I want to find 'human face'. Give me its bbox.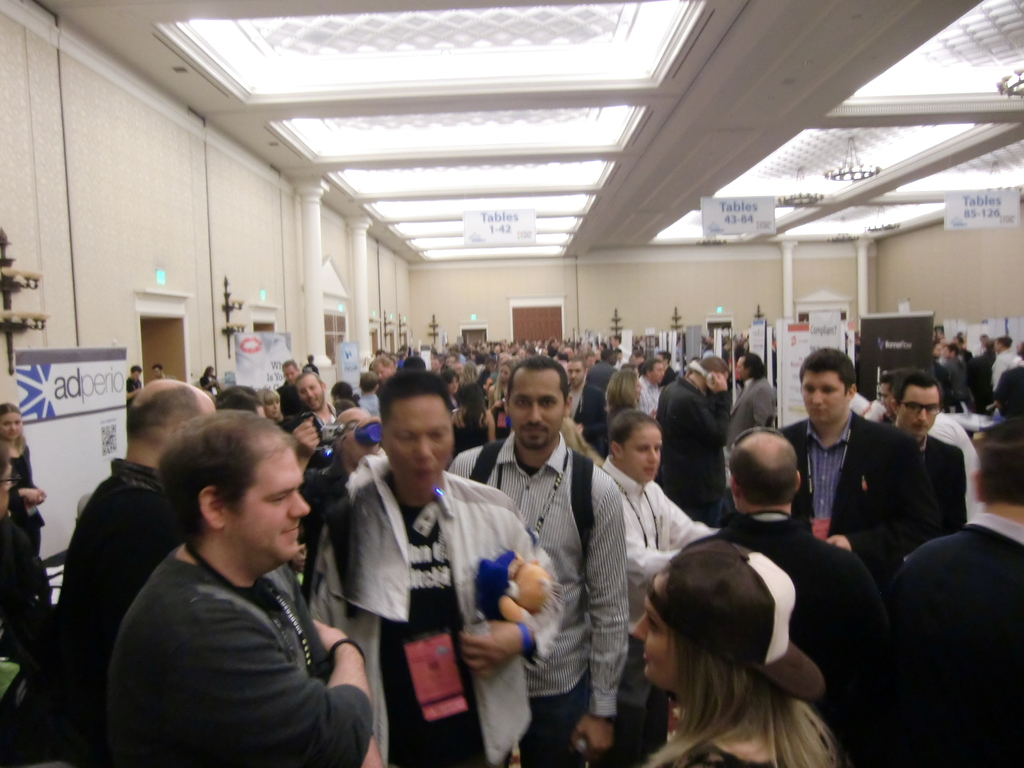
630,574,675,692.
